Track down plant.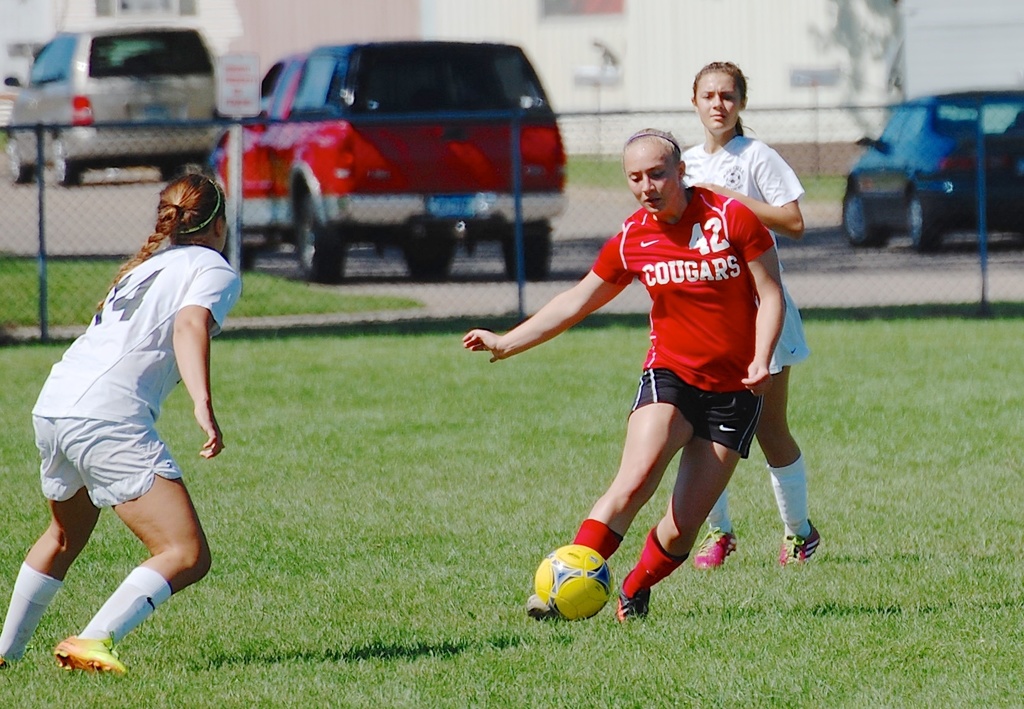
Tracked to (0, 246, 137, 330).
